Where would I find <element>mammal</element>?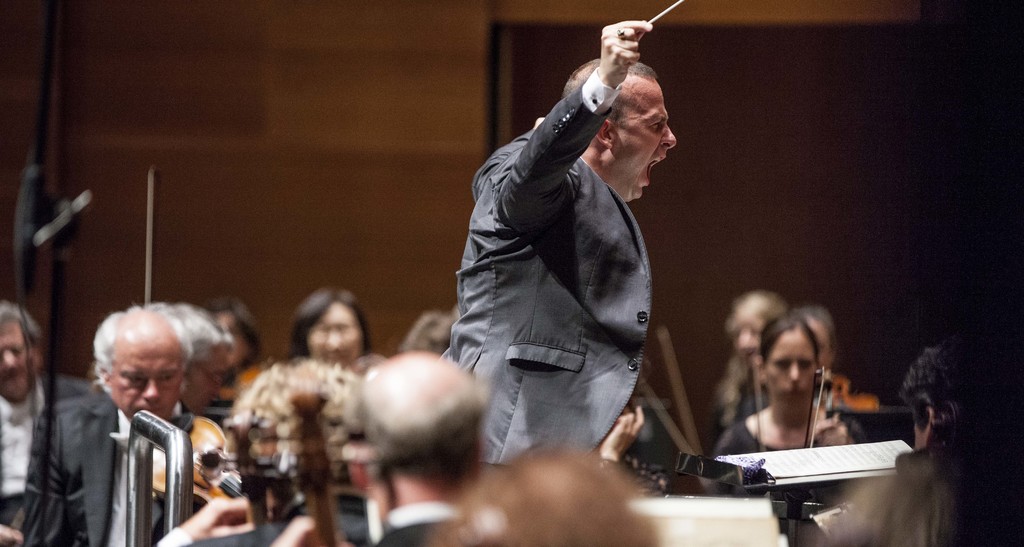
At BBox(412, 56, 684, 444).
